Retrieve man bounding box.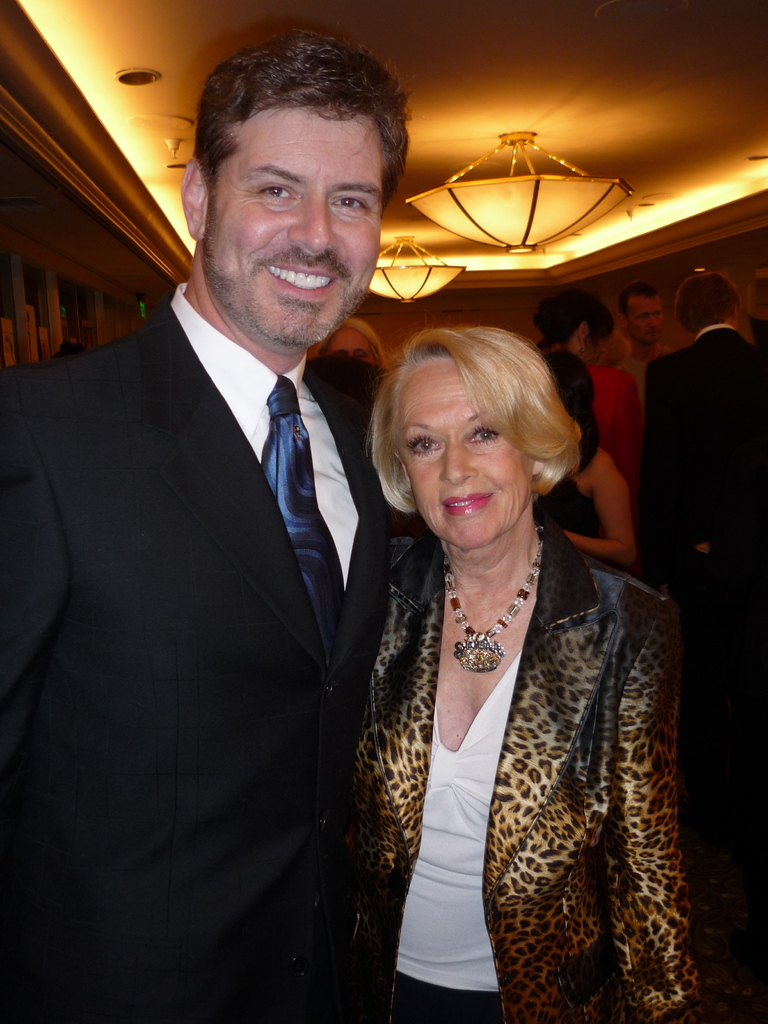
Bounding box: (635, 270, 767, 625).
